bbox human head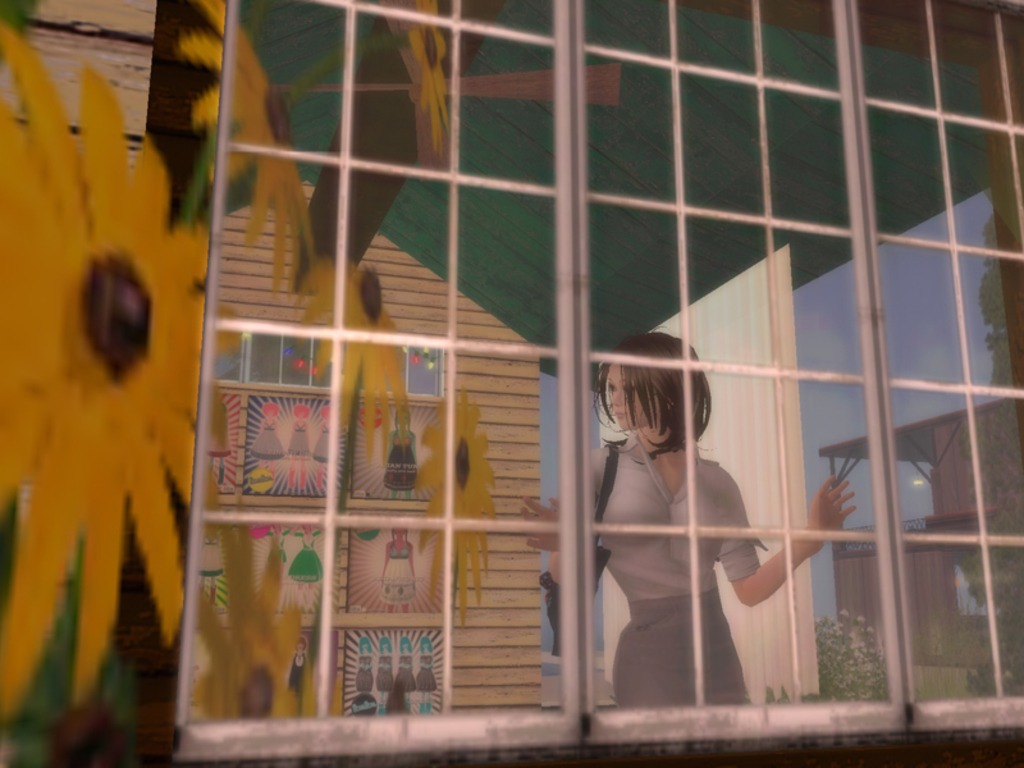
left=296, top=636, right=306, bottom=652
